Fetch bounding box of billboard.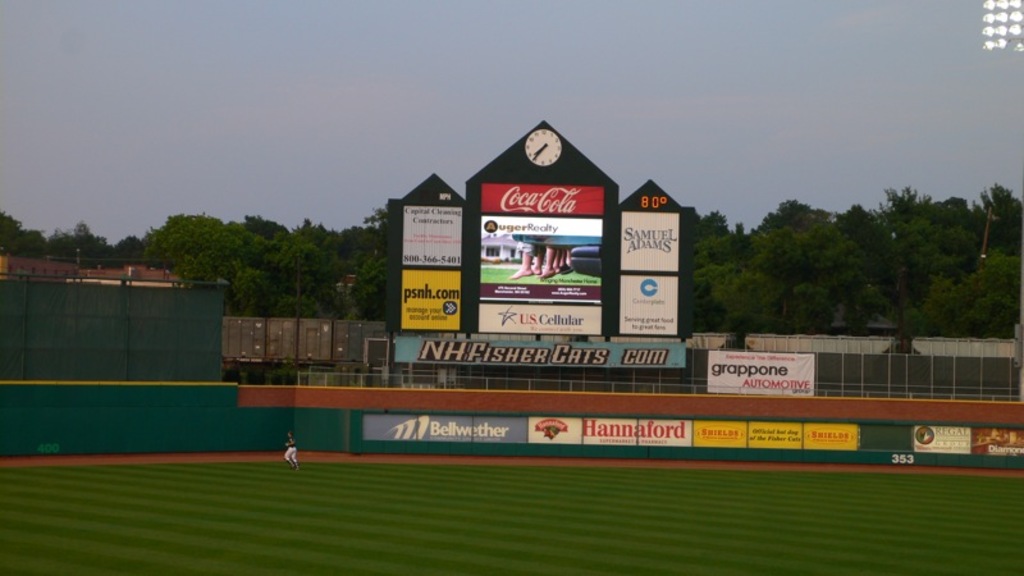
Bbox: 396,271,461,329.
